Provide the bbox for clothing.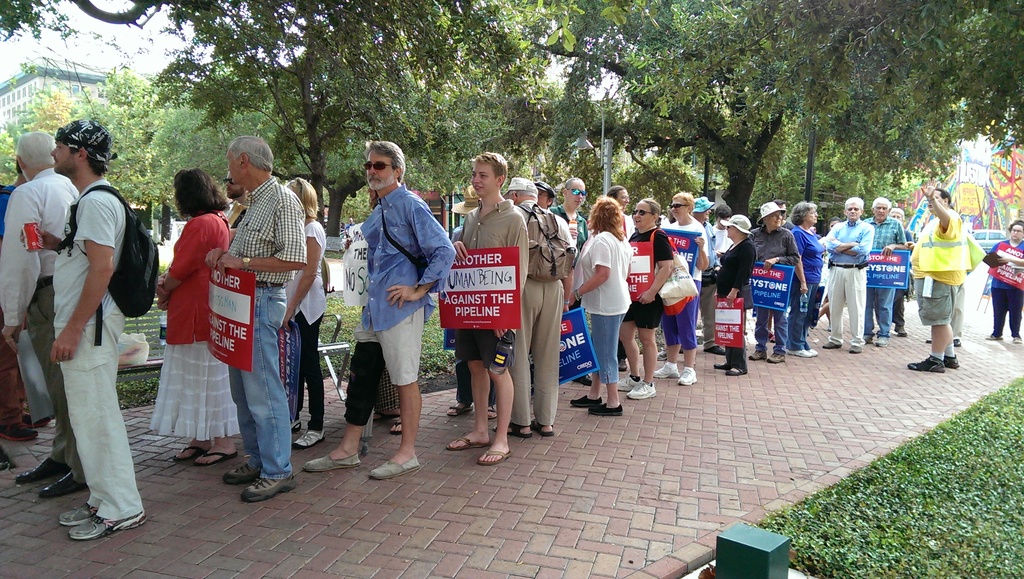
{"x1": 865, "y1": 213, "x2": 906, "y2": 341}.
